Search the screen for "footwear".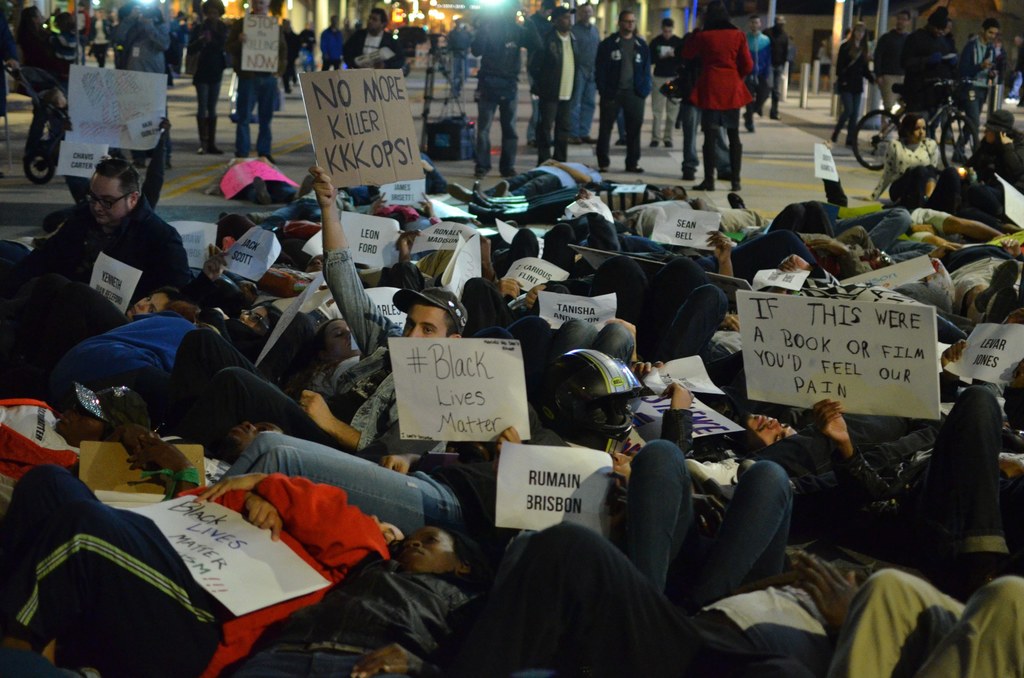
Found at select_region(595, 153, 616, 173).
